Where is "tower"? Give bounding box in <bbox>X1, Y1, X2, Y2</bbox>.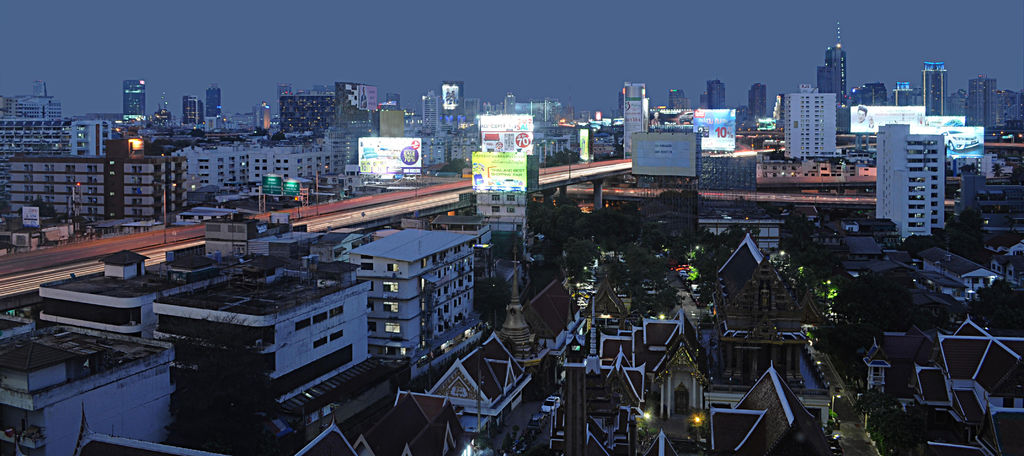
<bbox>775, 74, 837, 164</bbox>.
